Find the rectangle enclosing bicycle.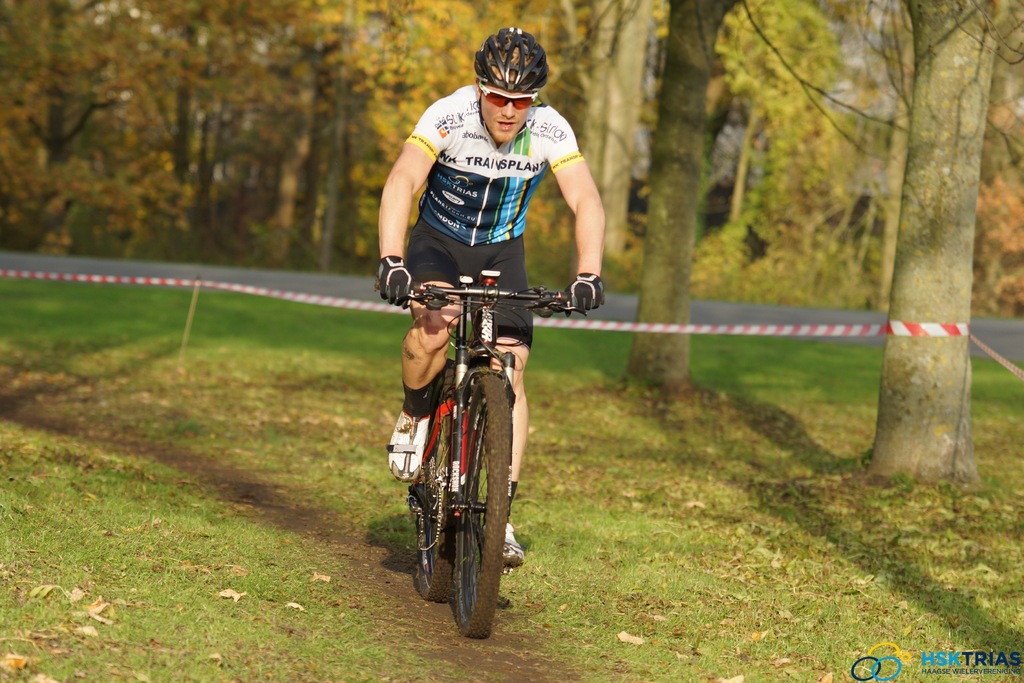
detection(372, 269, 596, 637).
